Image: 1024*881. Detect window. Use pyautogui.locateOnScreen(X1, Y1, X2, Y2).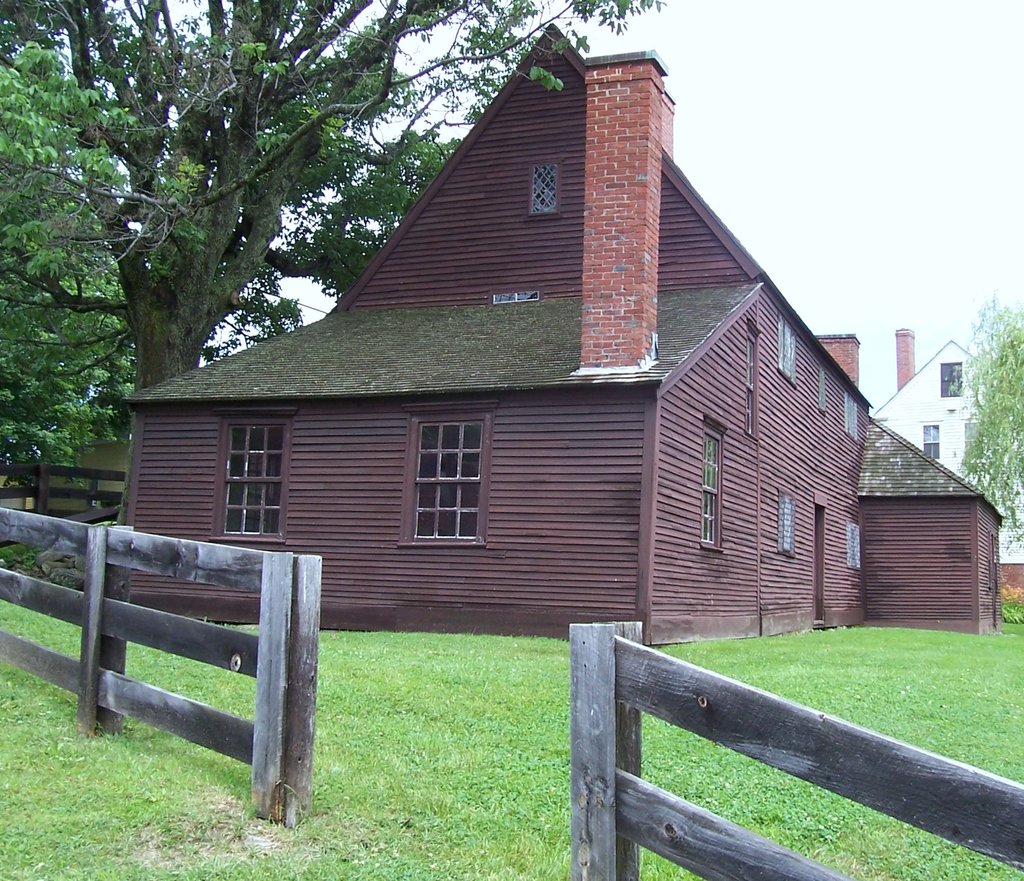
pyautogui.locateOnScreen(776, 320, 800, 390).
